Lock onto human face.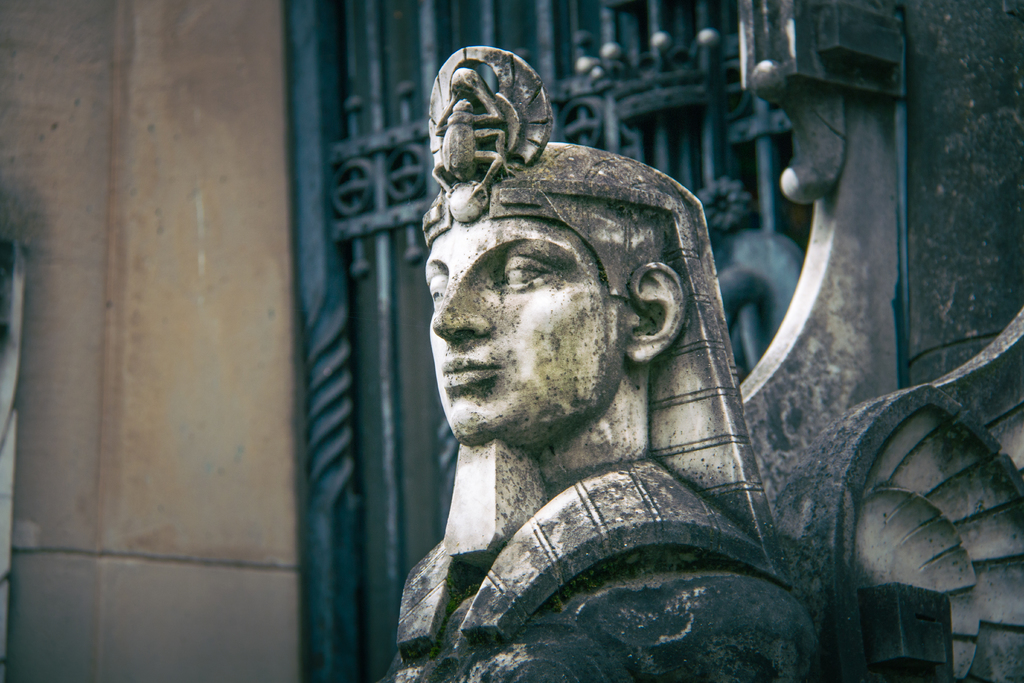
Locked: x1=424 y1=211 x2=624 y2=444.
